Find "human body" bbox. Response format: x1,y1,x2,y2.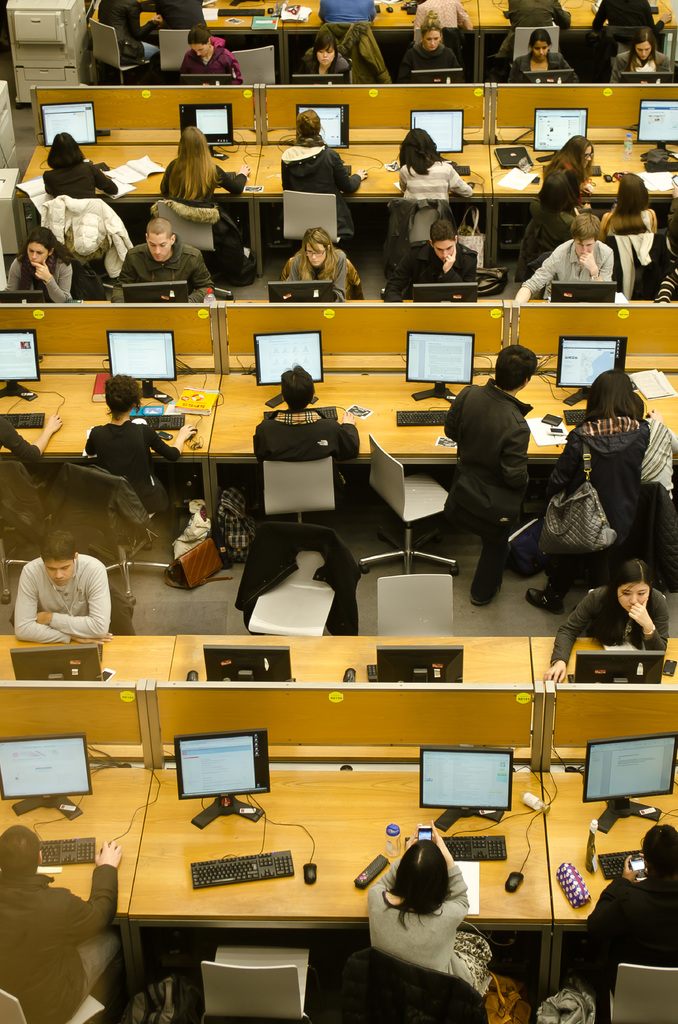
526,369,649,617.
